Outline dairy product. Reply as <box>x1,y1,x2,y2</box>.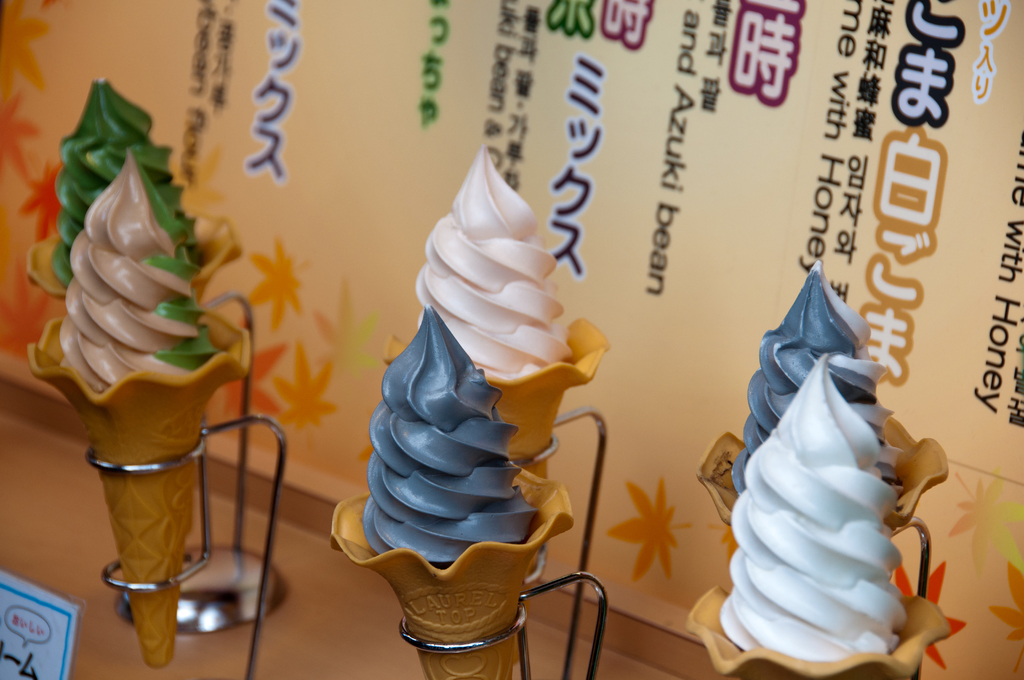
<box>721,354,903,667</box>.
